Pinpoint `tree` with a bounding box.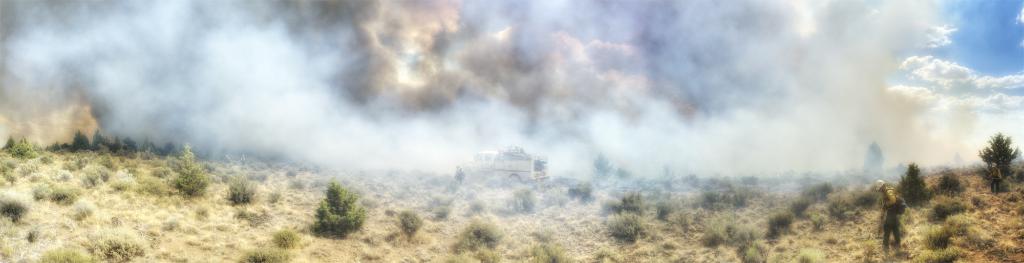
left=564, top=183, right=590, bottom=199.
